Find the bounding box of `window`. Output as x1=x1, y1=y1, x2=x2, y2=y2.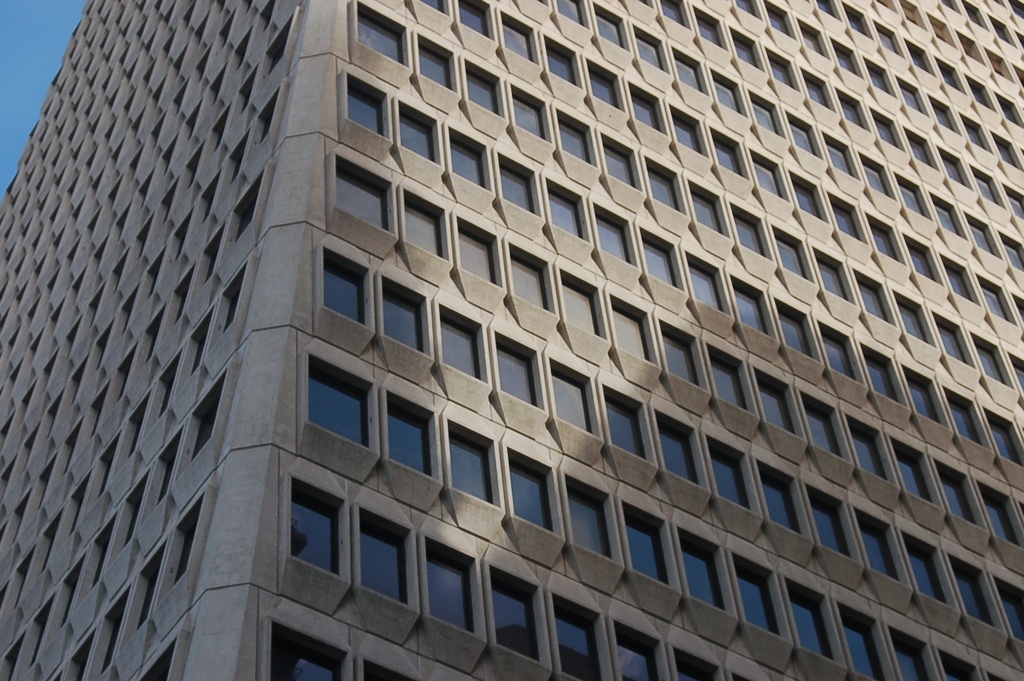
x1=994, y1=18, x2=1014, y2=42.
